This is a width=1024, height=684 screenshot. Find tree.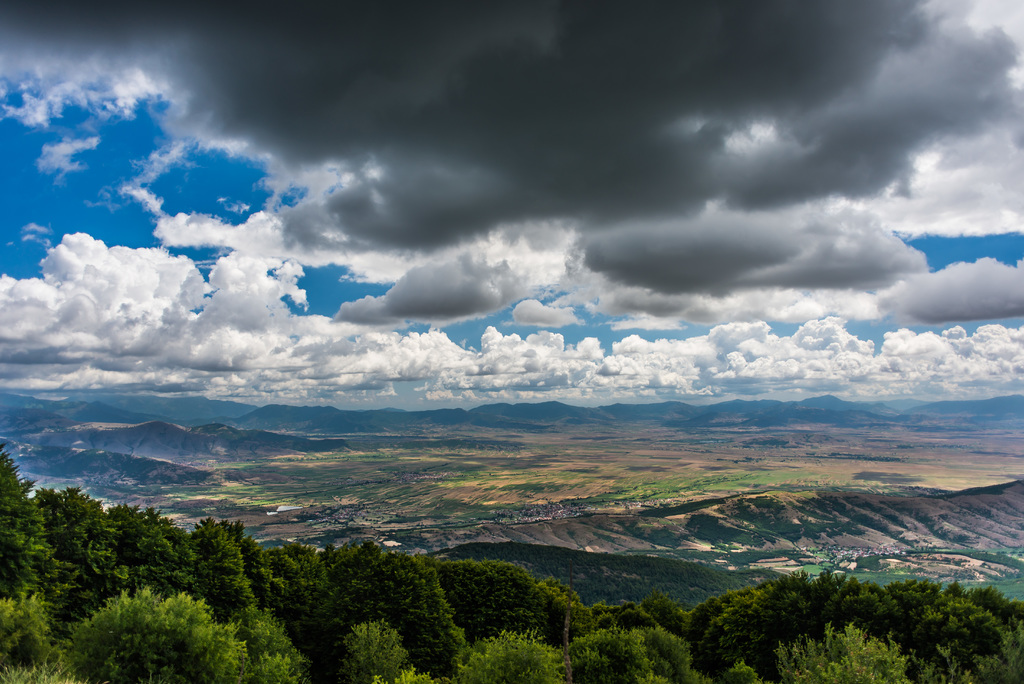
Bounding box: bbox=[561, 624, 657, 683].
